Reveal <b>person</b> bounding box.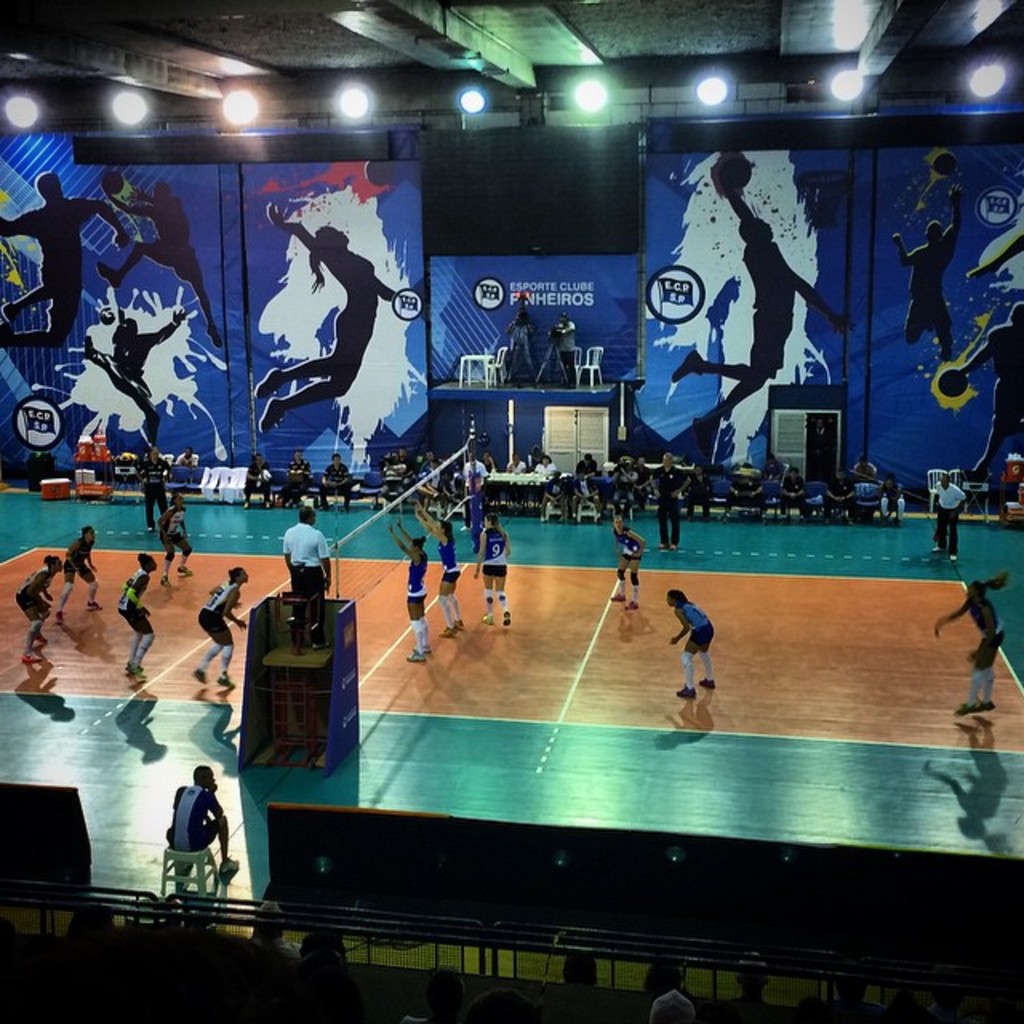
Revealed: detection(131, 443, 174, 536).
